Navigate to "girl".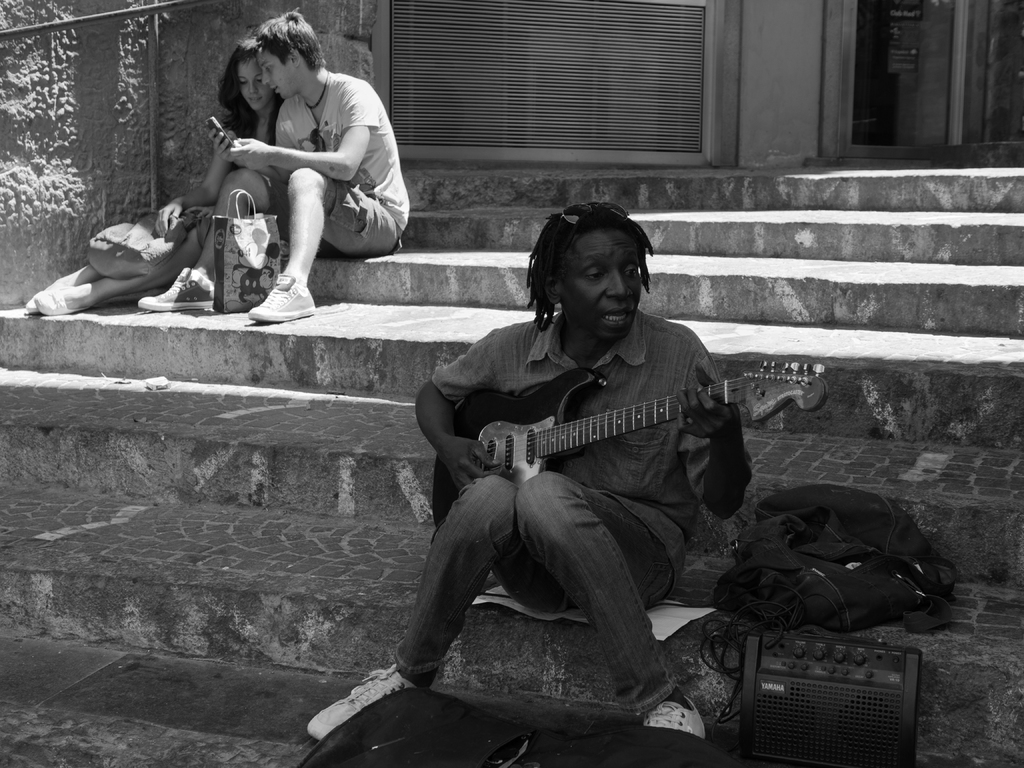
Navigation target: crop(137, 40, 282, 307).
